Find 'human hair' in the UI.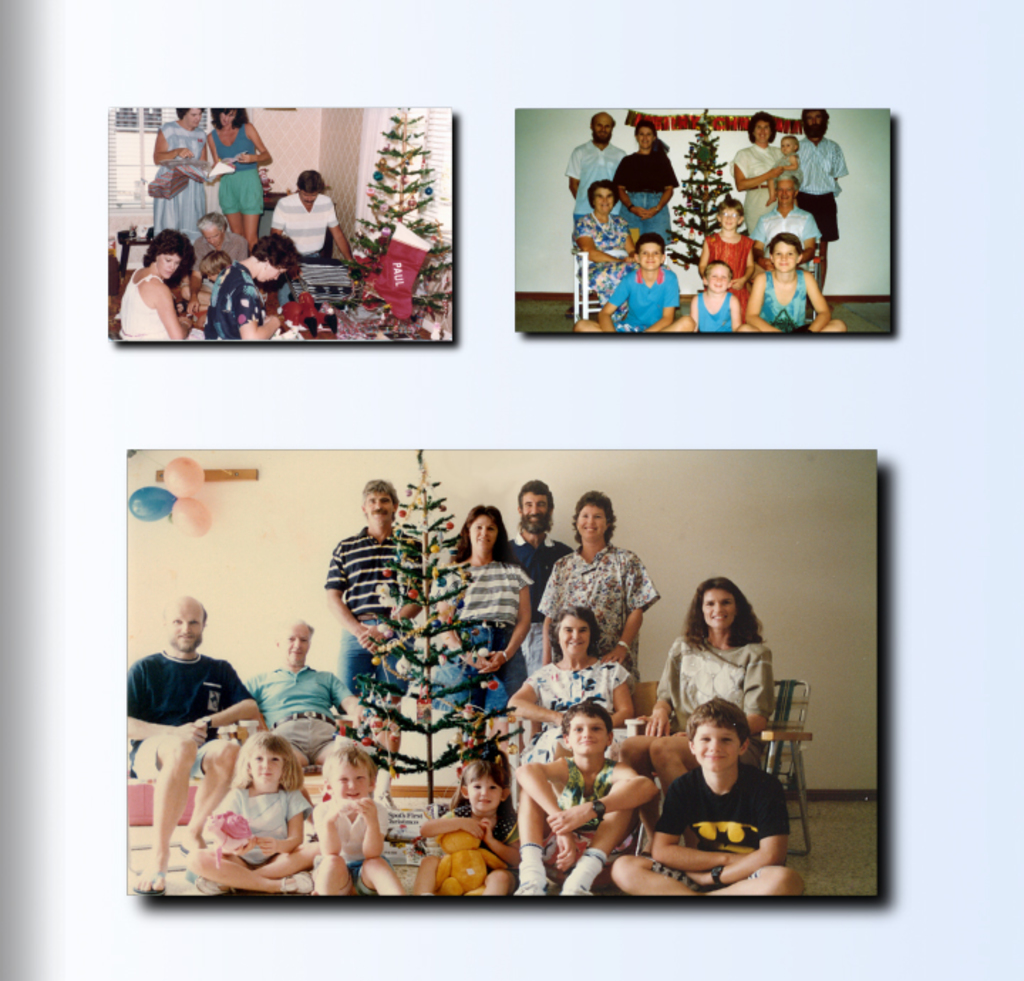
UI element at l=329, t=751, r=374, b=788.
